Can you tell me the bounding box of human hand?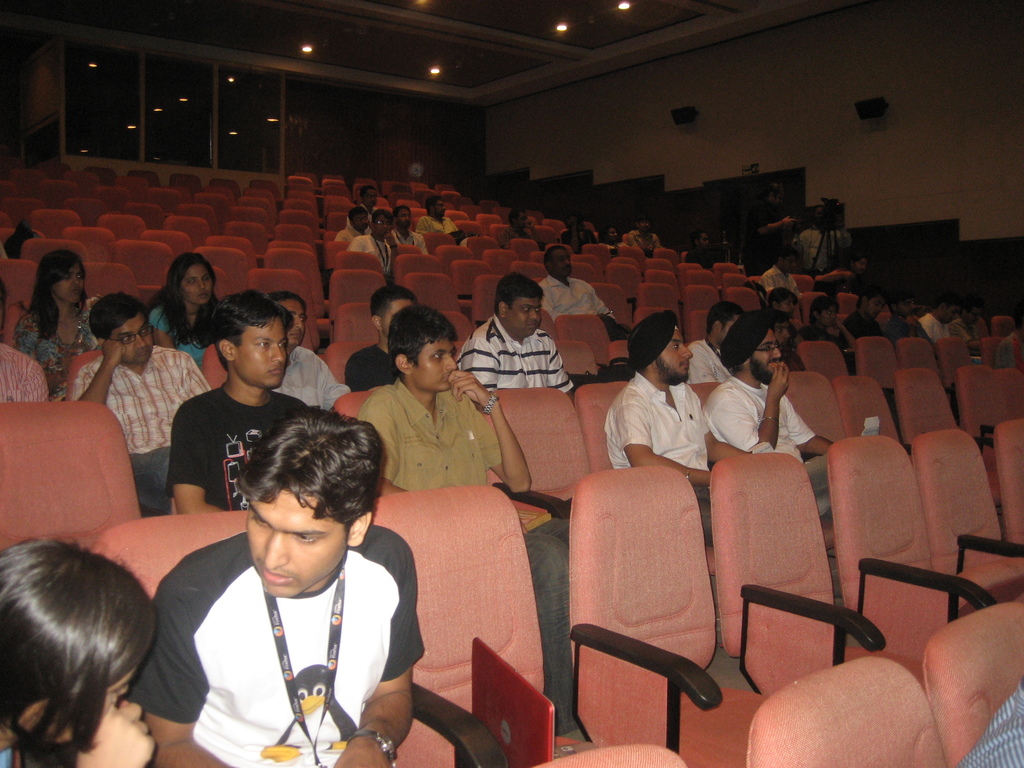
(362,219,371,227).
